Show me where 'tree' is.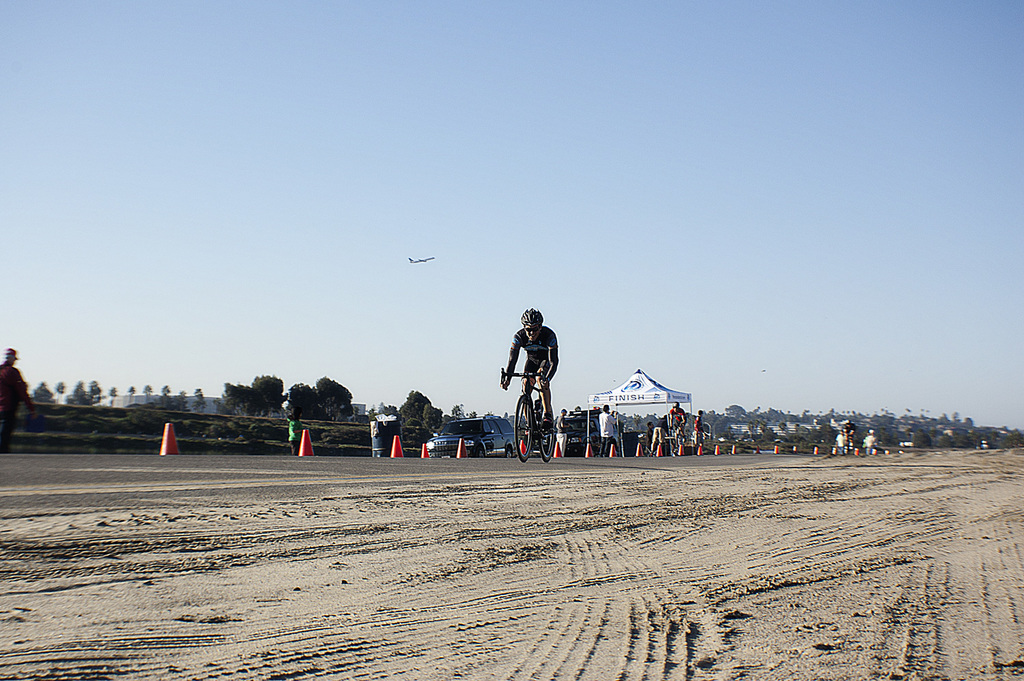
'tree' is at region(141, 377, 199, 399).
